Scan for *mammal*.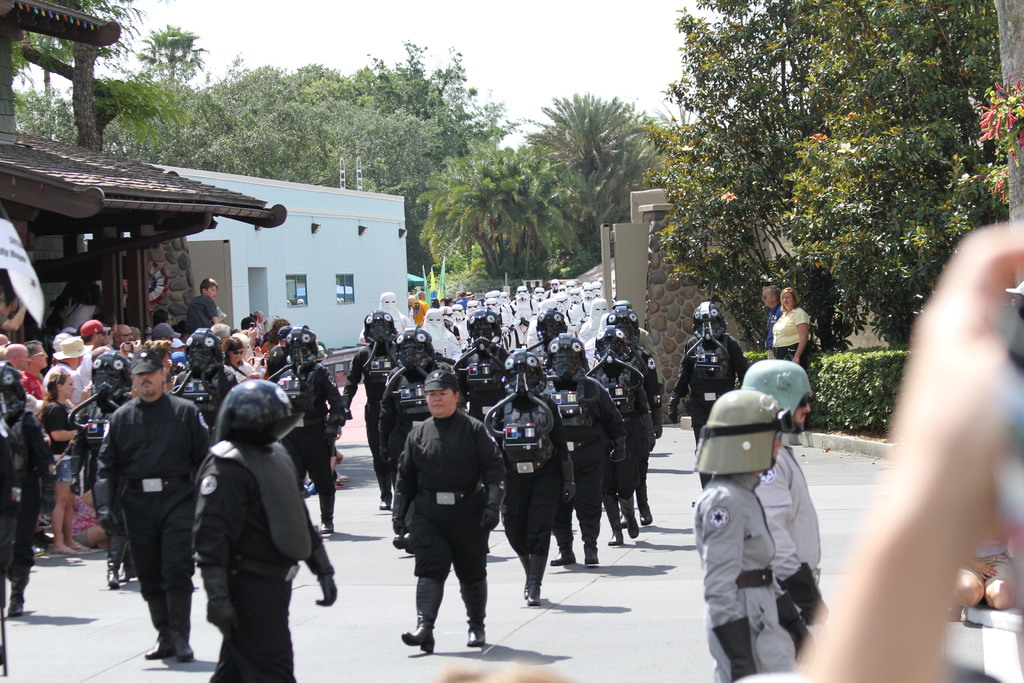
Scan result: x1=184 y1=273 x2=216 y2=338.
